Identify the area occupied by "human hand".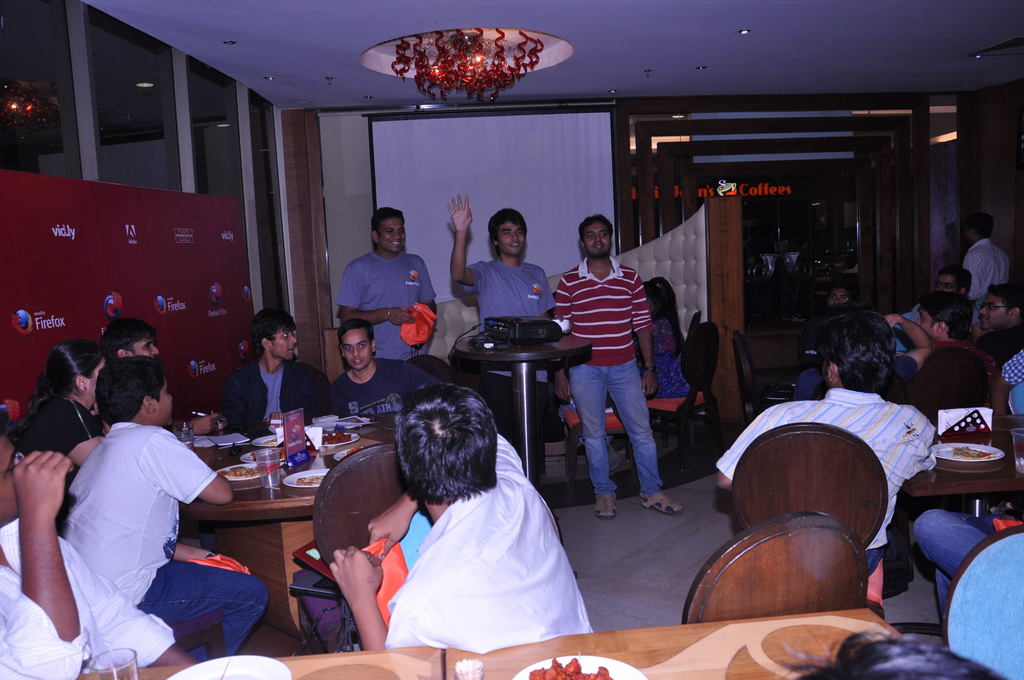
Area: crop(92, 400, 113, 433).
